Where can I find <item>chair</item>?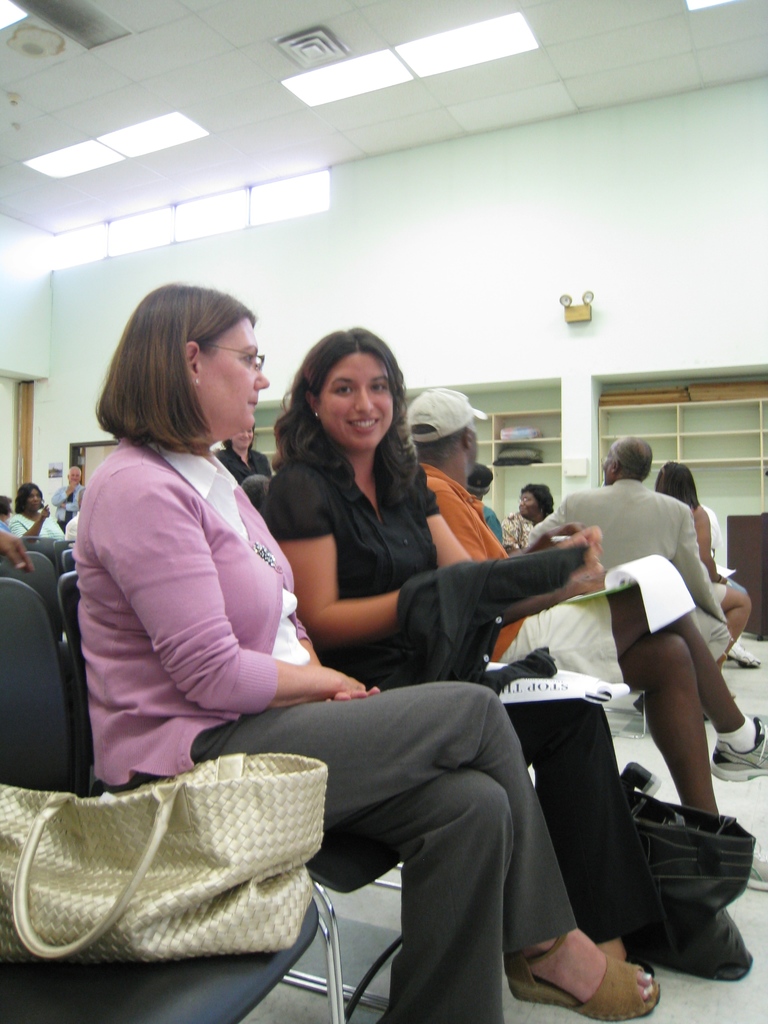
You can find it at <bbox>0, 547, 77, 688</bbox>.
